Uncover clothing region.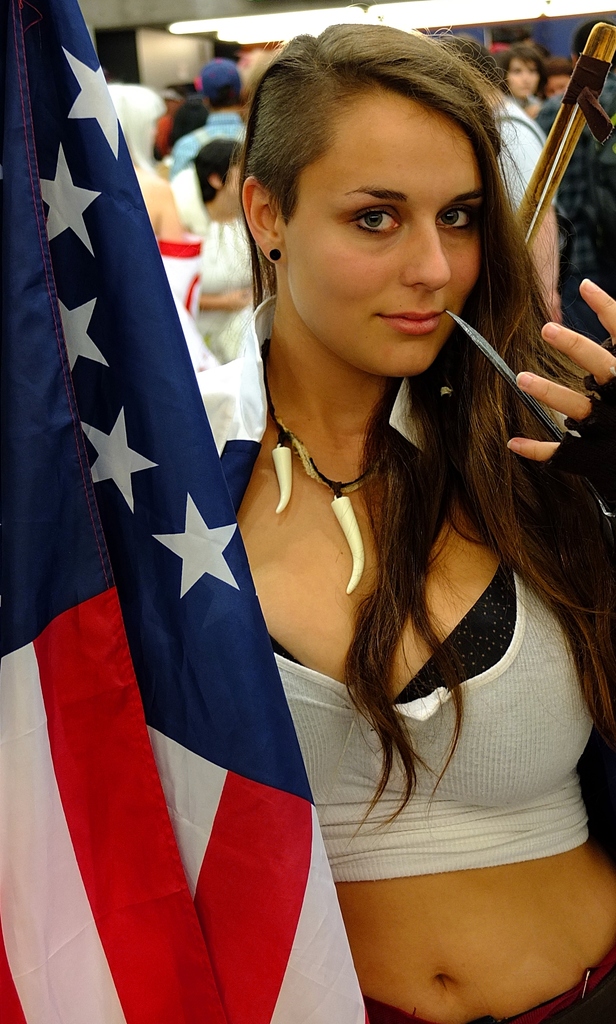
Uncovered: x1=252, y1=521, x2=589, y2=890.
